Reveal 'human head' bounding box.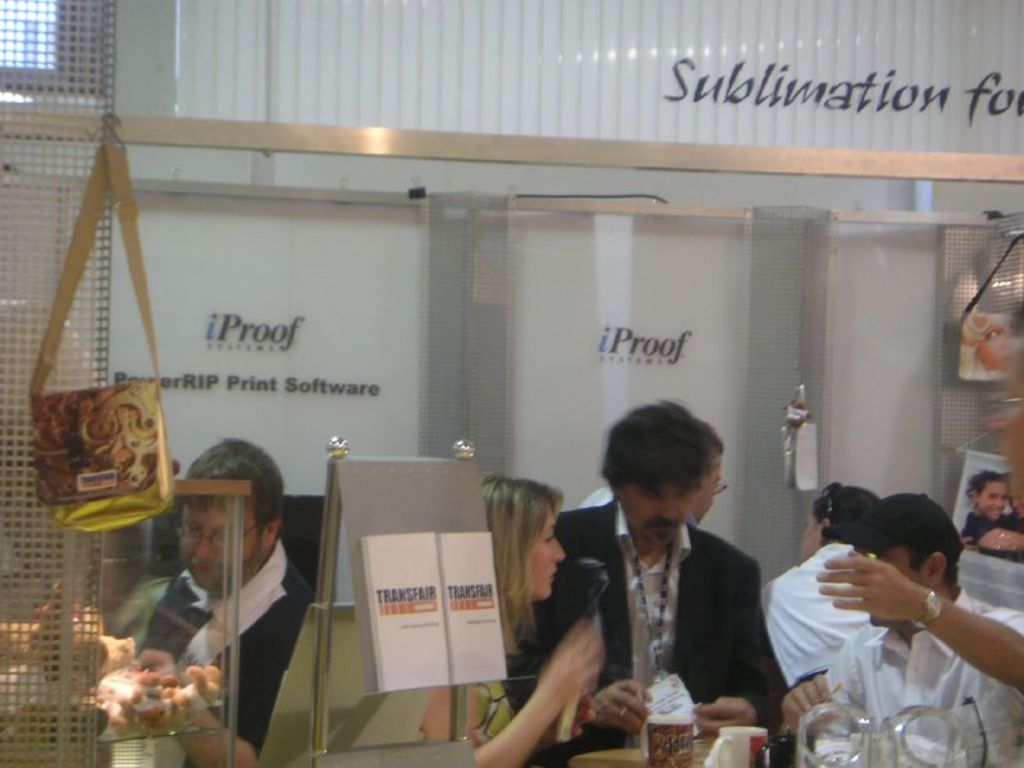
Revealed: x1=851, y1=490, x2=961, y2=630.
